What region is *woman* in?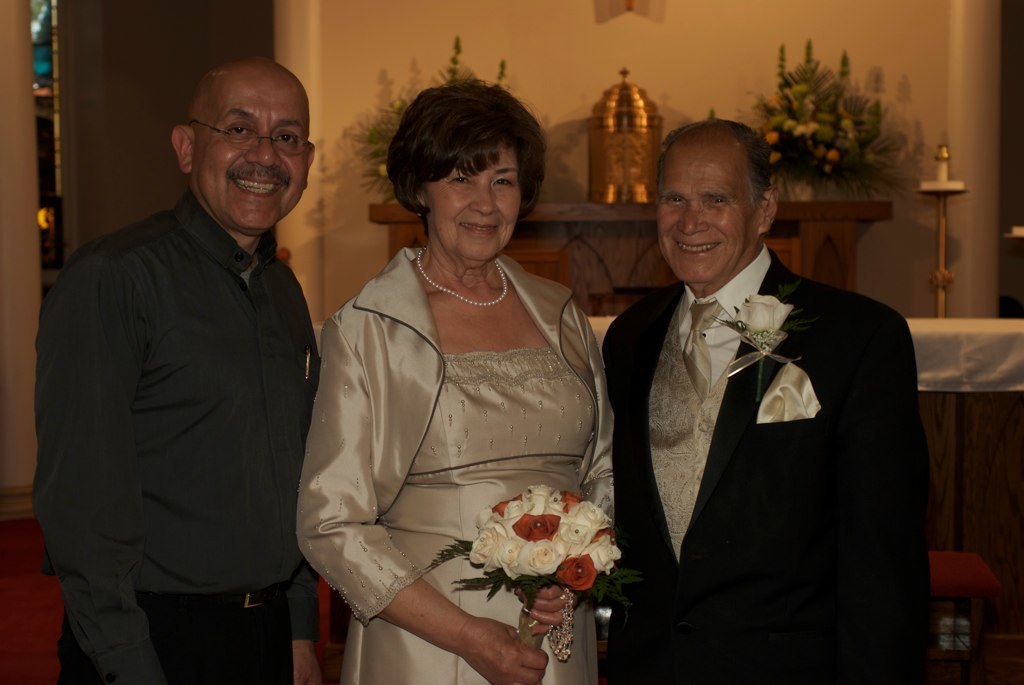
x1=279 y1=123 x2=634 y2=665.
